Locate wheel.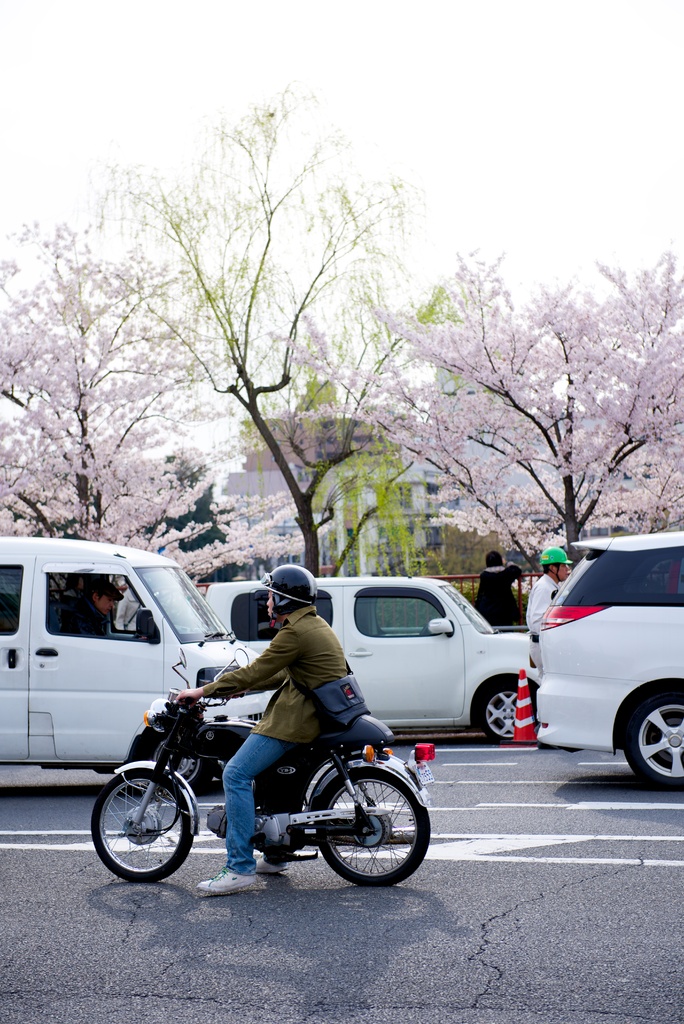
Bounding box: <region>469, 675, 541, 746</region>.
